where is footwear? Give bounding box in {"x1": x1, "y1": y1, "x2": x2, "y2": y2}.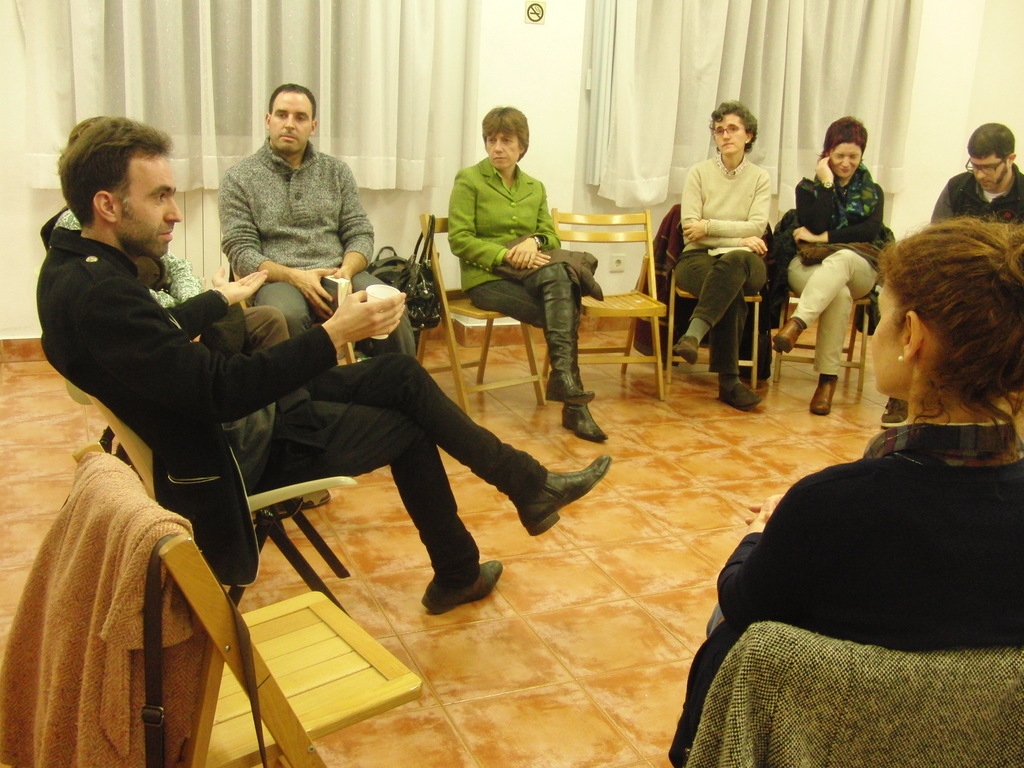
{"x1": 413, "y1": 540, "x2": 489, "y2": 627}.
